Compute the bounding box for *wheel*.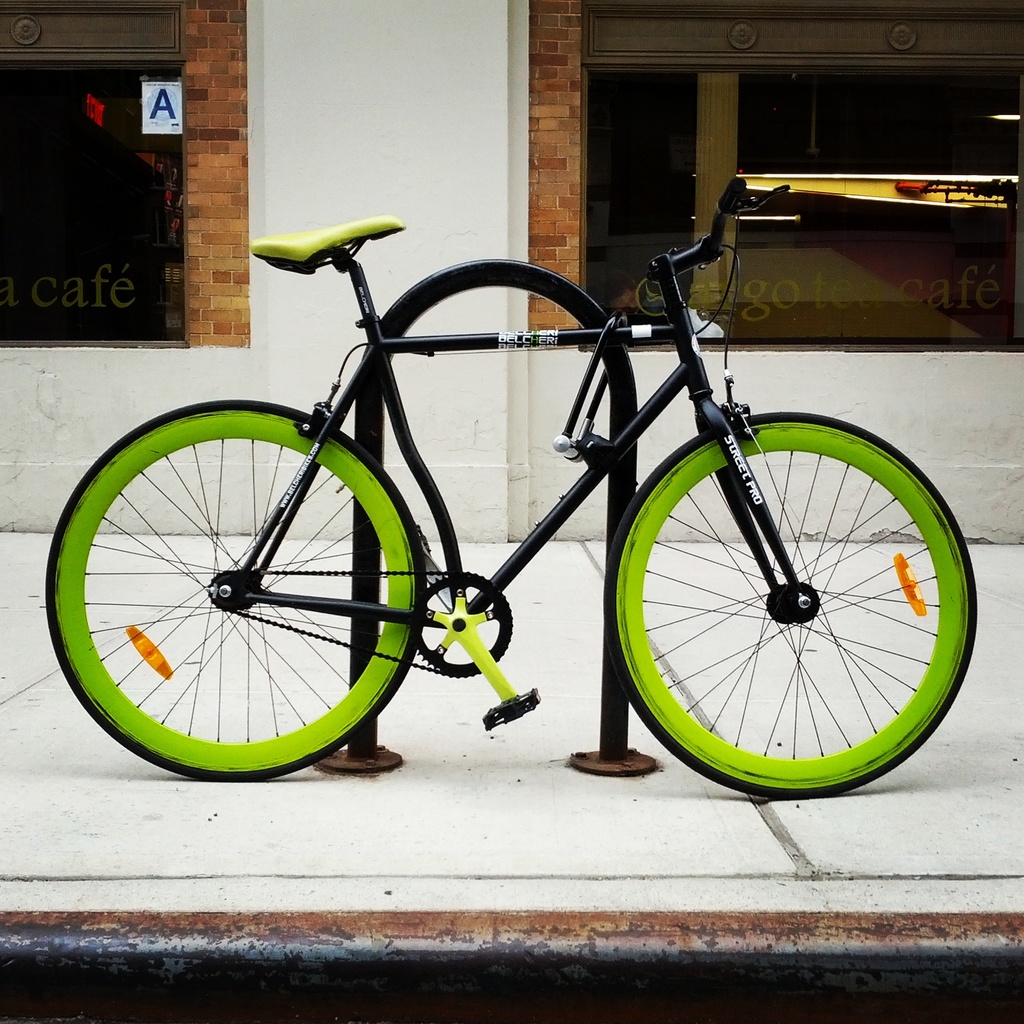
41:397:431:786.
